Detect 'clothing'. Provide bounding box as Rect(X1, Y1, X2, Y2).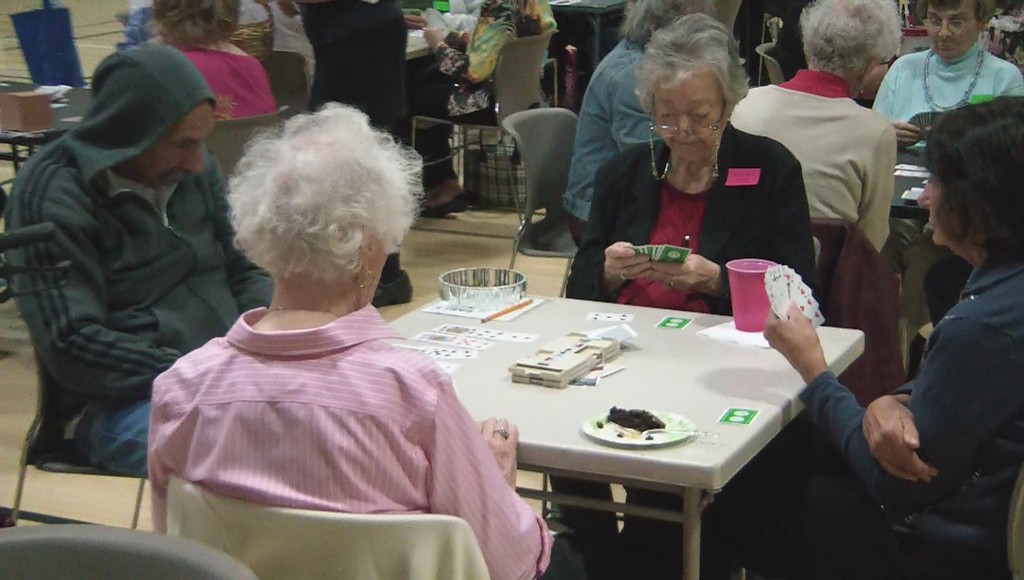
Rect(7, 41, 275, 399).
